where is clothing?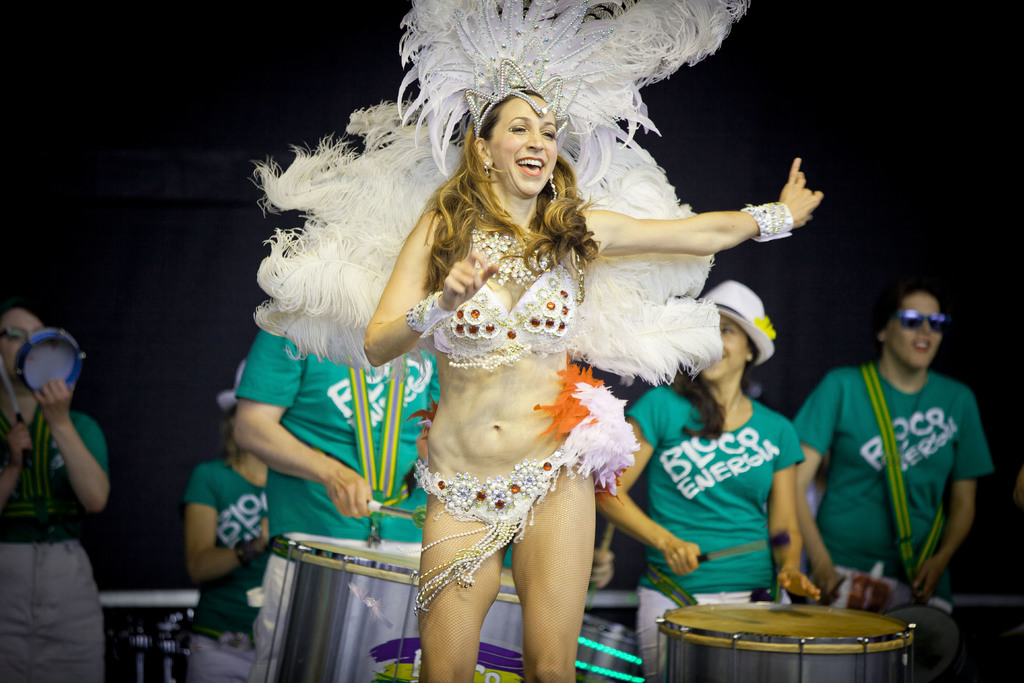
bbox=[429, 205, 583, 370].
